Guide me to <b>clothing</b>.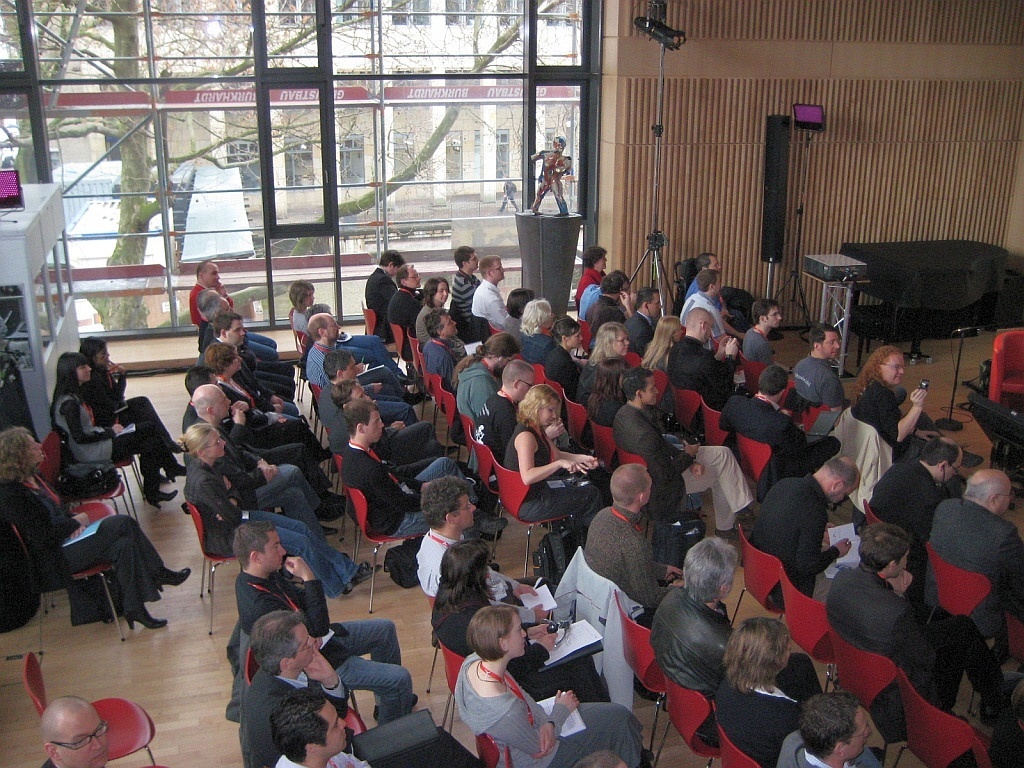
Guidance: [left=186, top=446, right=371, bottom=598].
